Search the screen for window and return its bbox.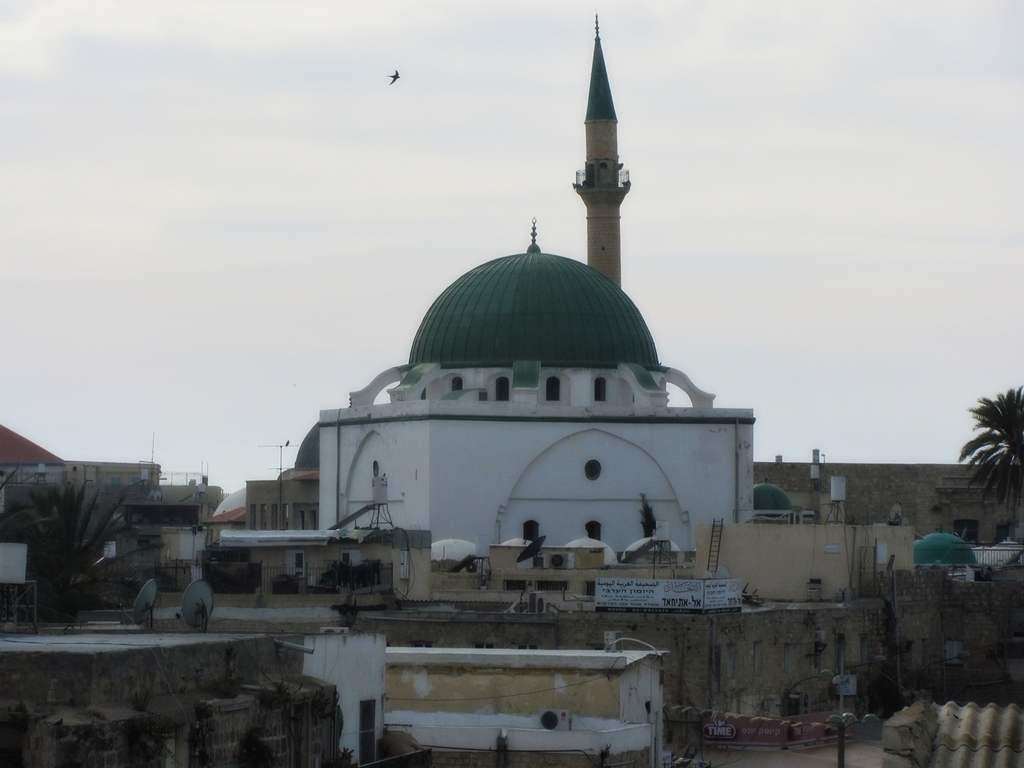
Found: <region>503, 580, 534, 588</region>.
